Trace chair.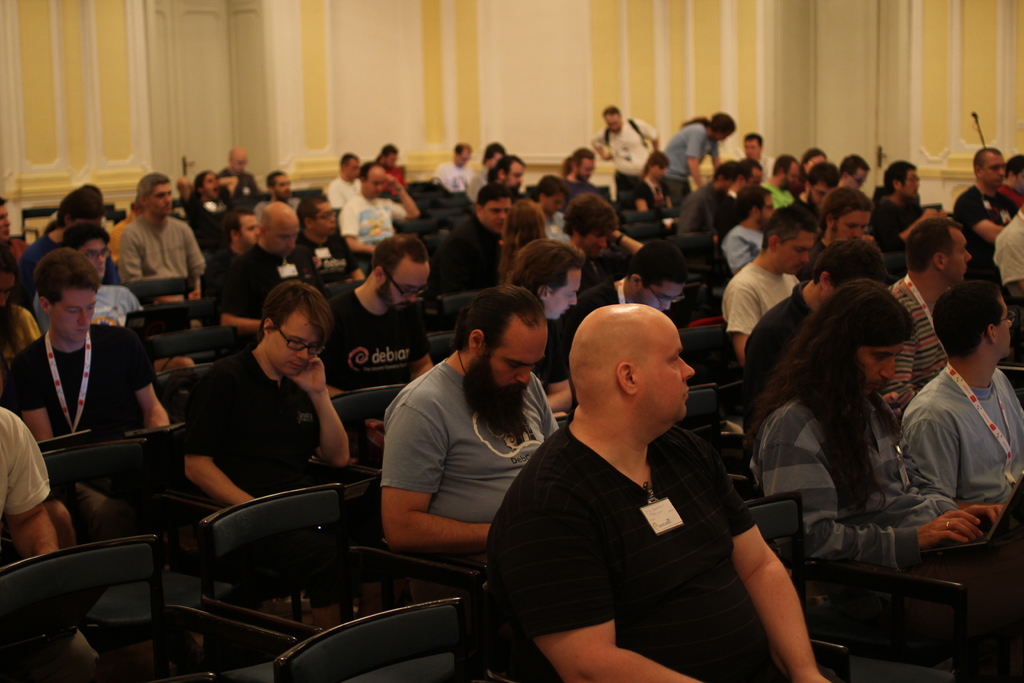
Traced to left=123, top=270, right=193, bottom=310.
